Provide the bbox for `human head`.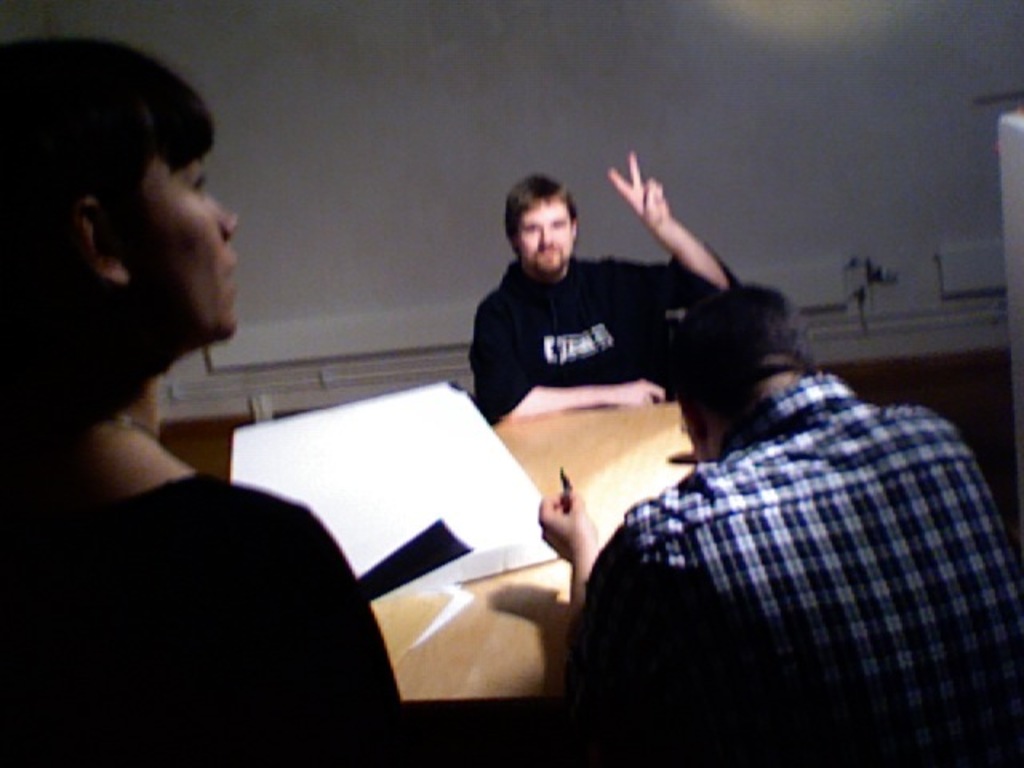
502/170/578/277.
